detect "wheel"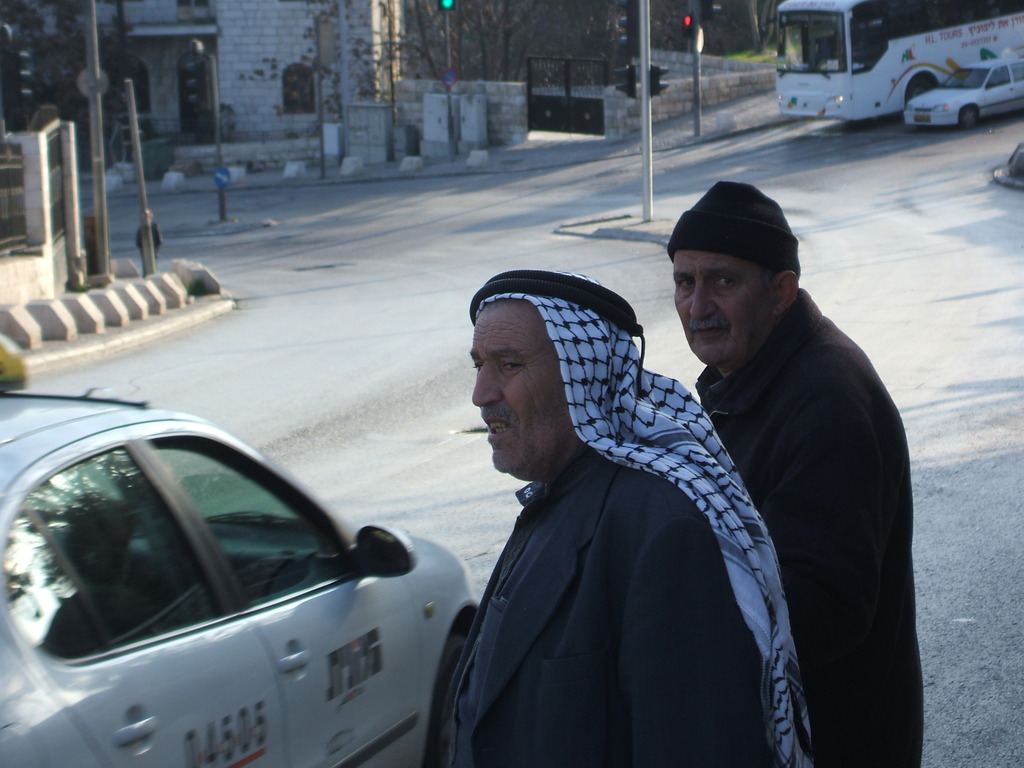
select_region(428, 623, 470, 767)
